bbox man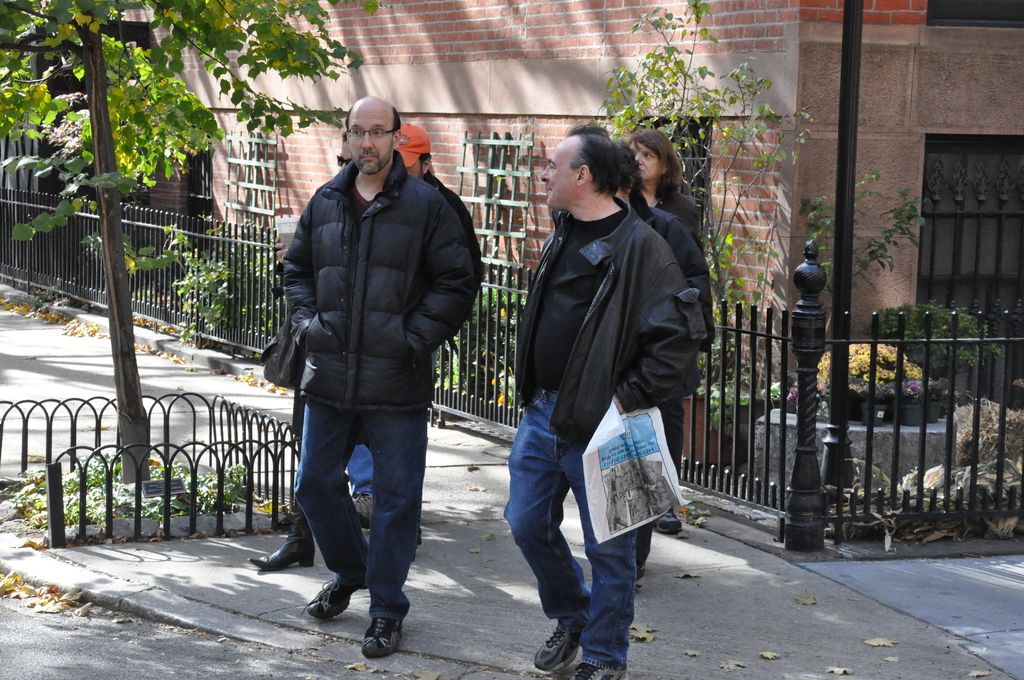
<bbox>248, 123, 481, 571</bbox>
